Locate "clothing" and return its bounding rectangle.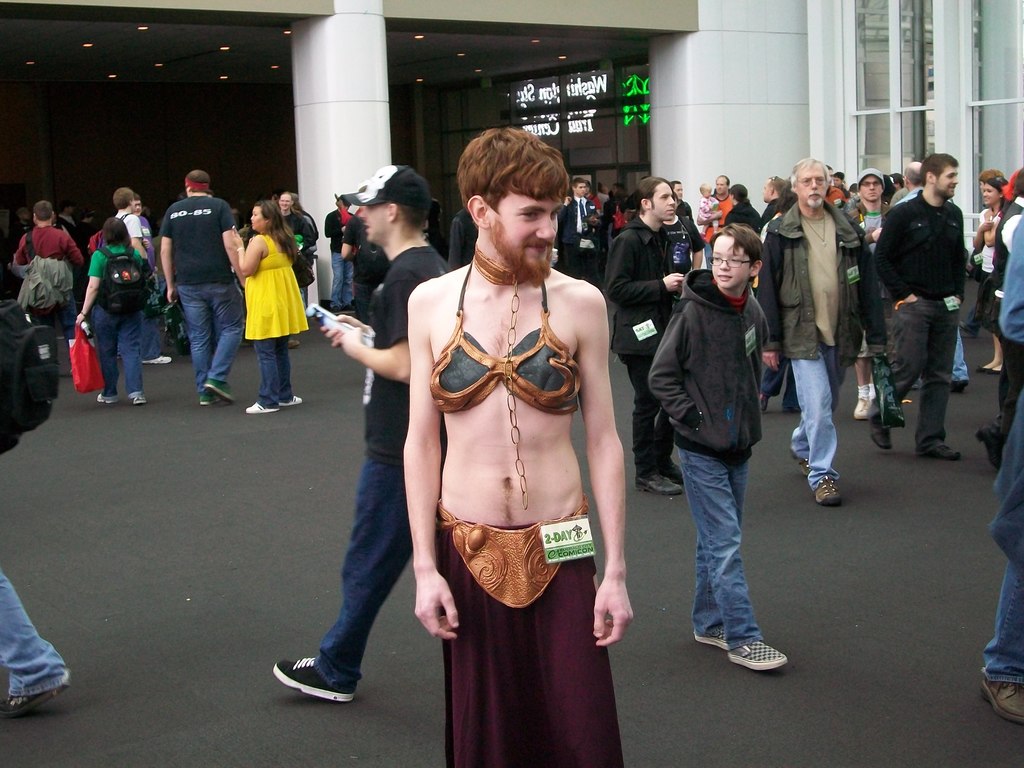
pyautogui.locateOnScreen(12, 217, 82, 333).
